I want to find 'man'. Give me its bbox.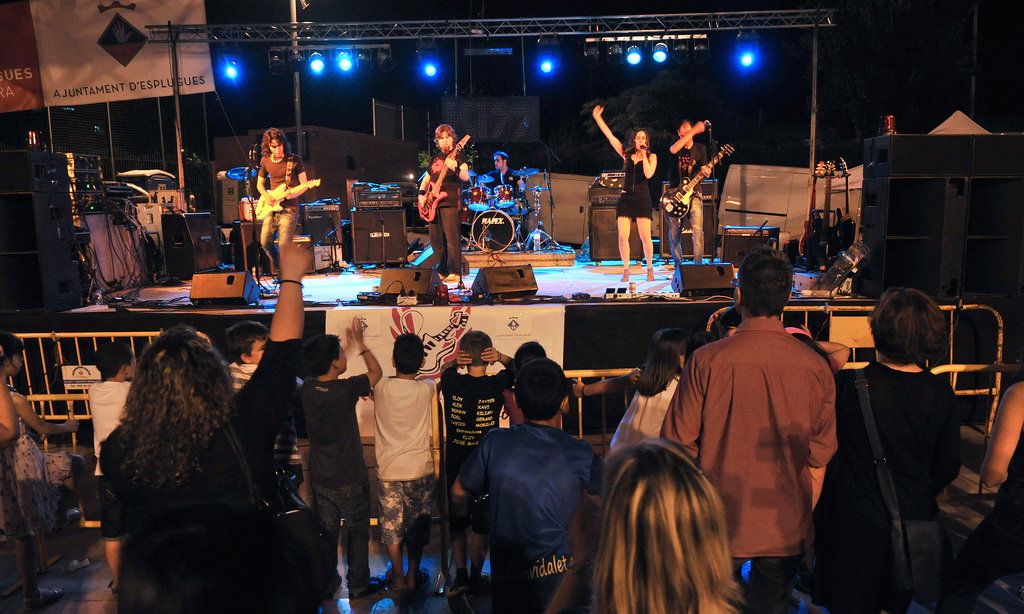
x1=251, y1=125, x2=309, y2=288.
